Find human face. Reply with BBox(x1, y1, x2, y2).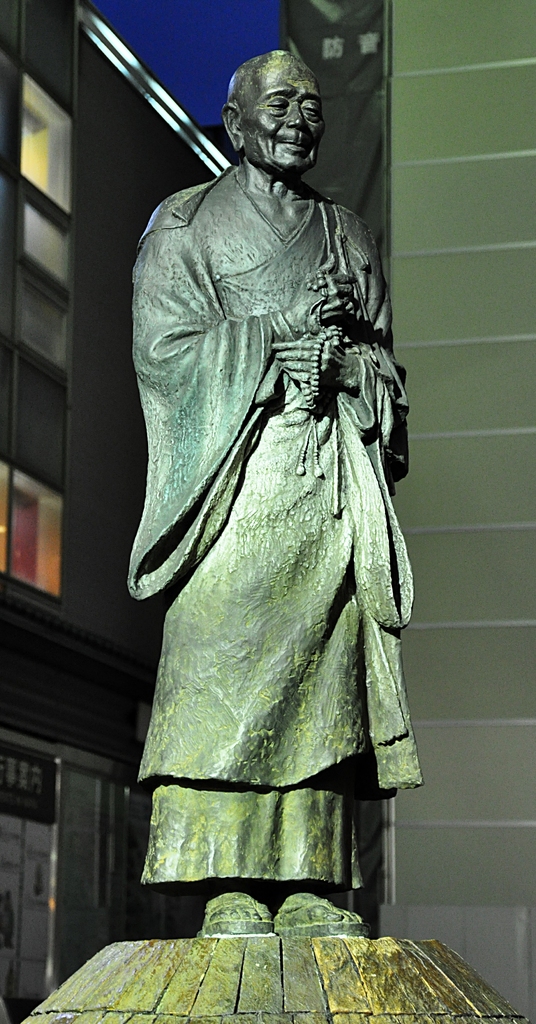
BBox(223, 50, 336, 168).
